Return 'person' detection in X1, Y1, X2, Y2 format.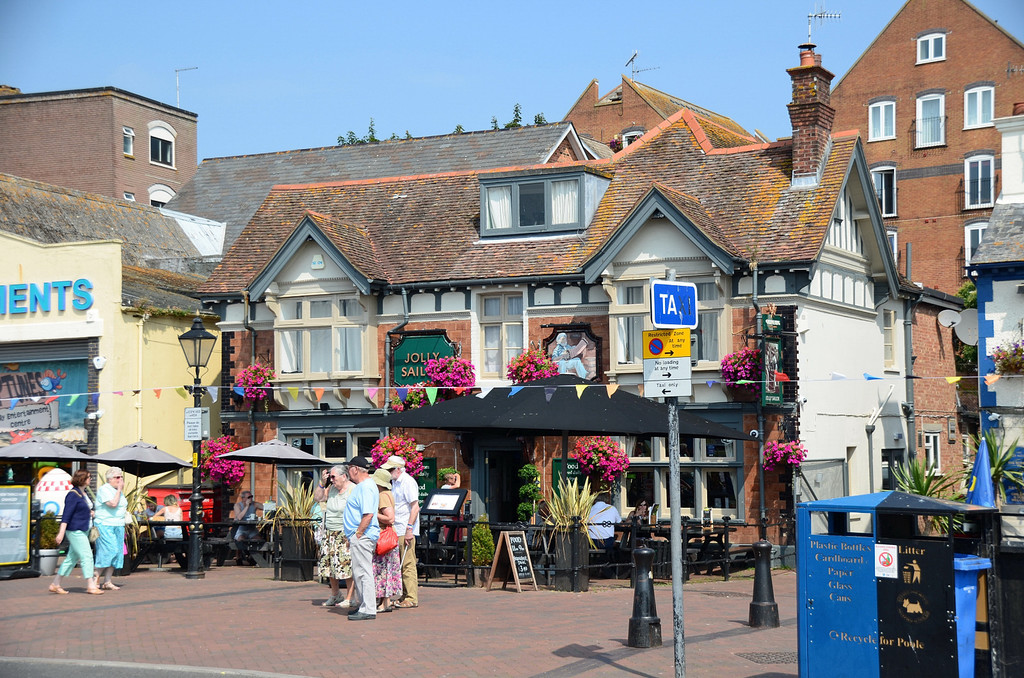
309, 461, 358, 608.
